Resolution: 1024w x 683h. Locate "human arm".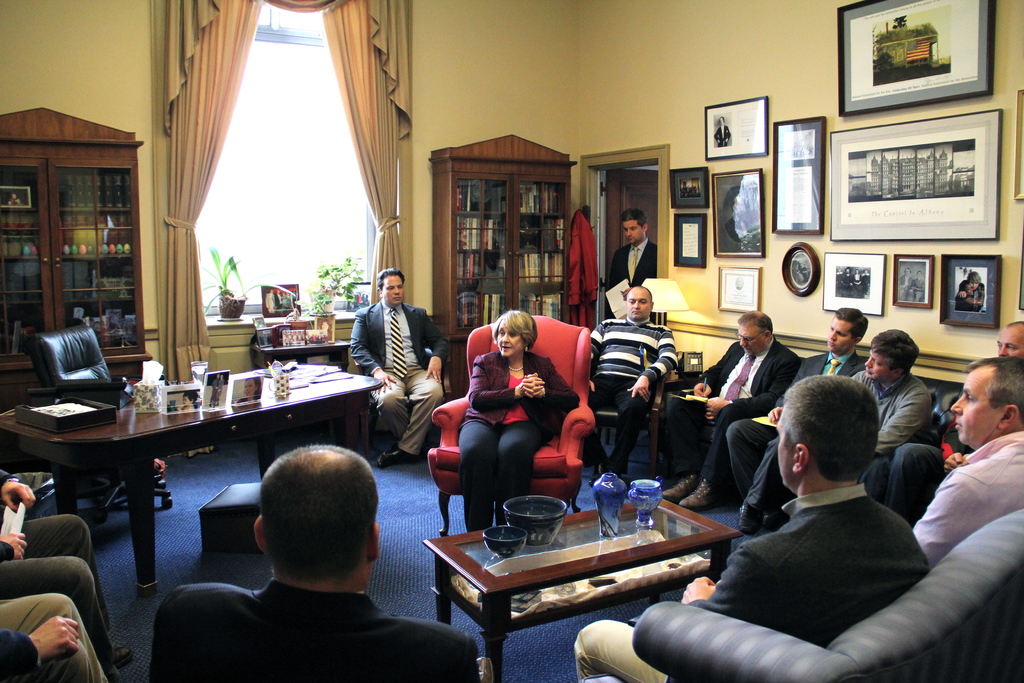
pyautogui.locateOnScreen(674, 538, 778, 625).
